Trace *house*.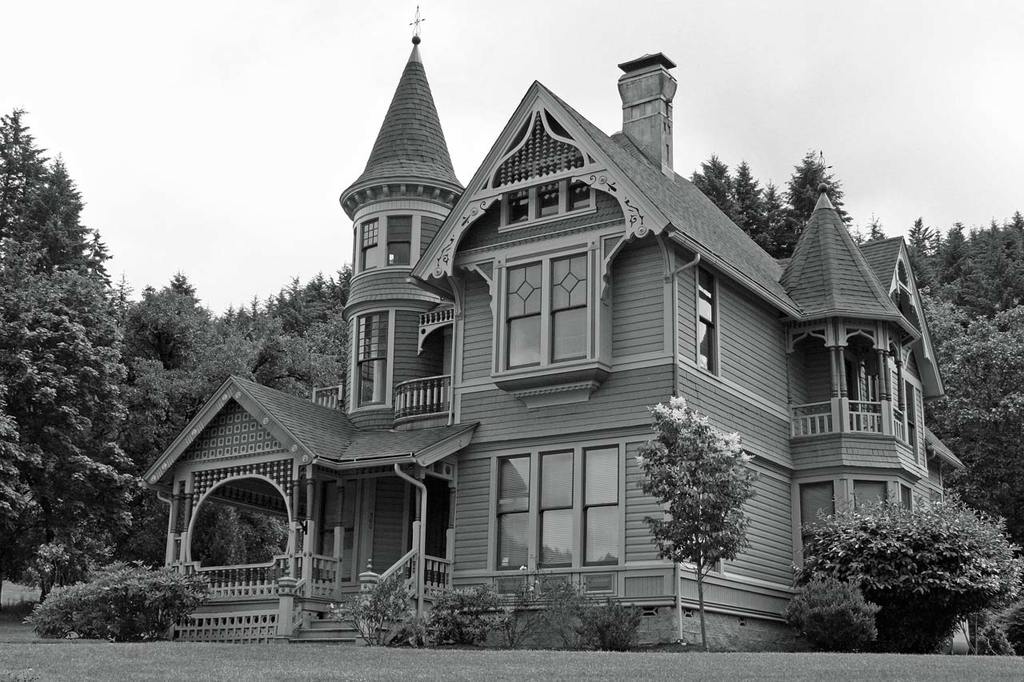
Traced to [144, 5, 959, 648].
